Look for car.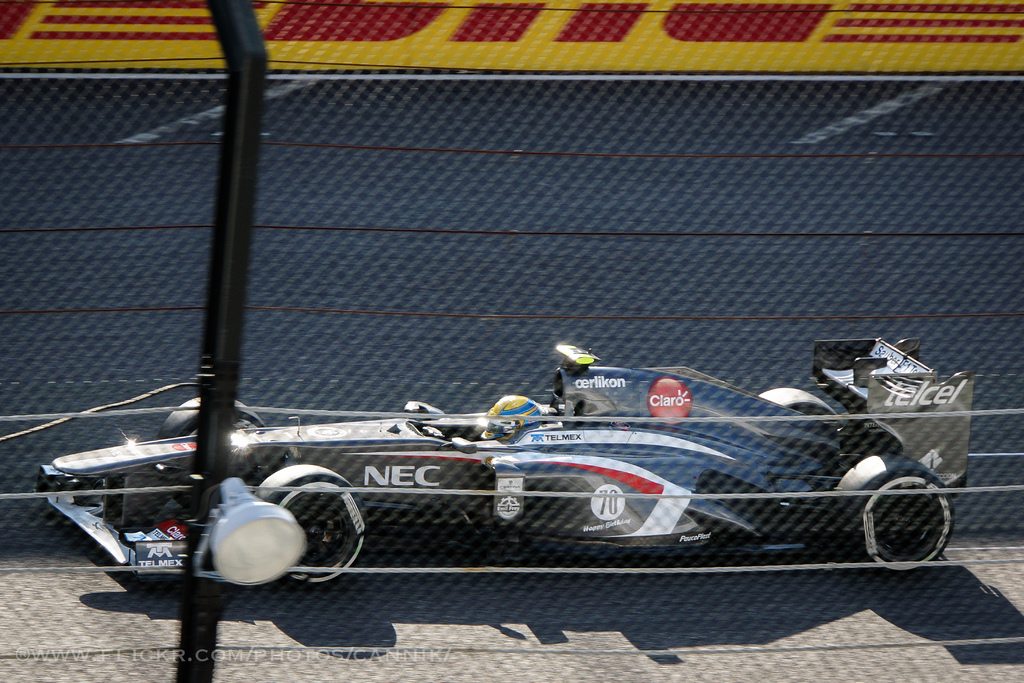
Found: crop(36, 336, 977, 589).
